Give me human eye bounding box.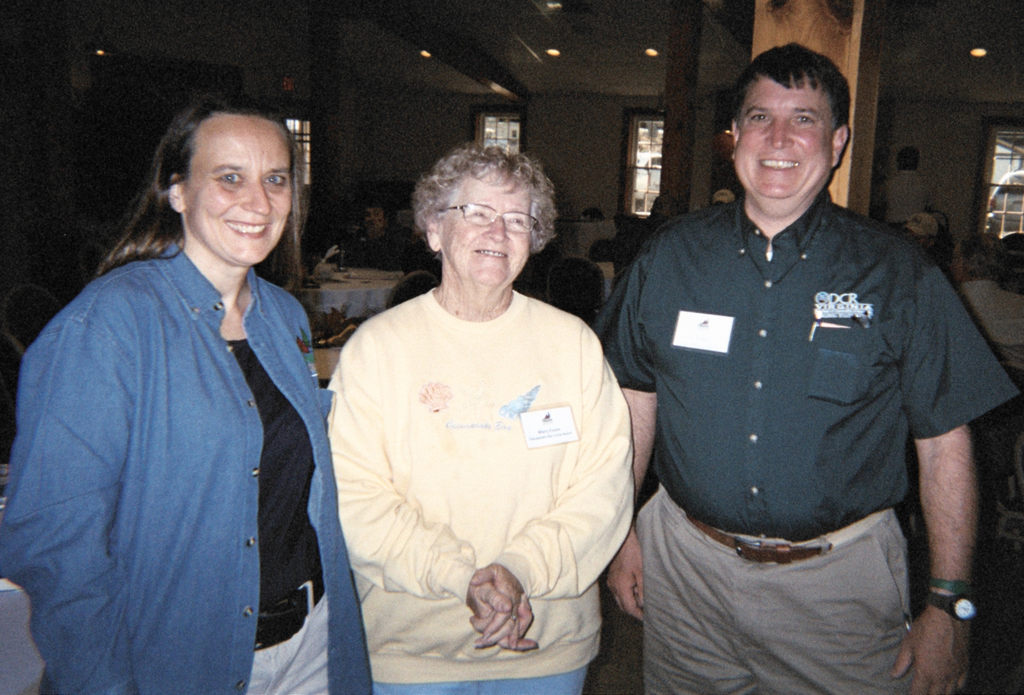
box=[505, 214, 525, 227].
